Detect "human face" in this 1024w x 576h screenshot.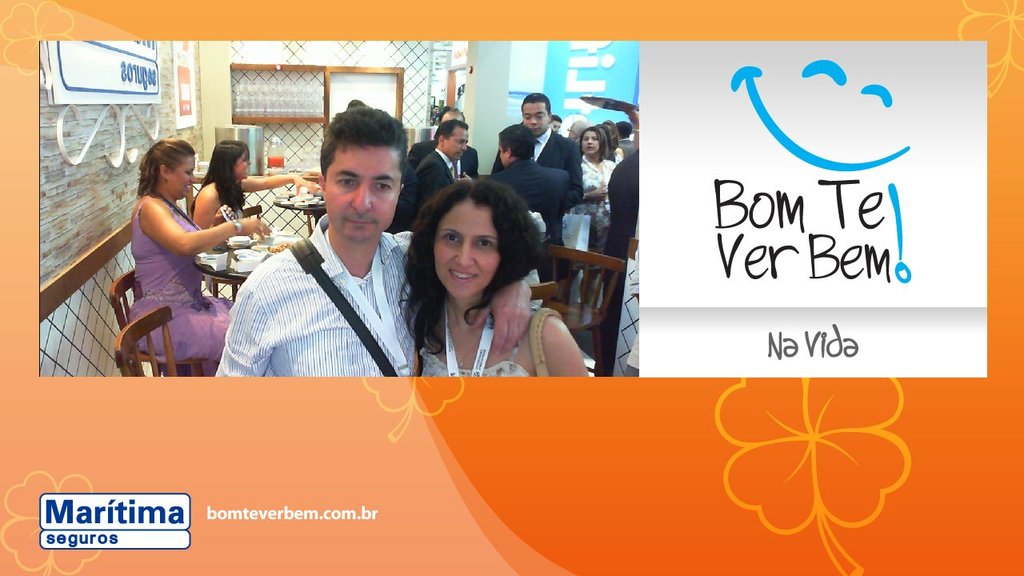
Detection: pyautogui.locateOnScreen(446, 131, 467, 159).
